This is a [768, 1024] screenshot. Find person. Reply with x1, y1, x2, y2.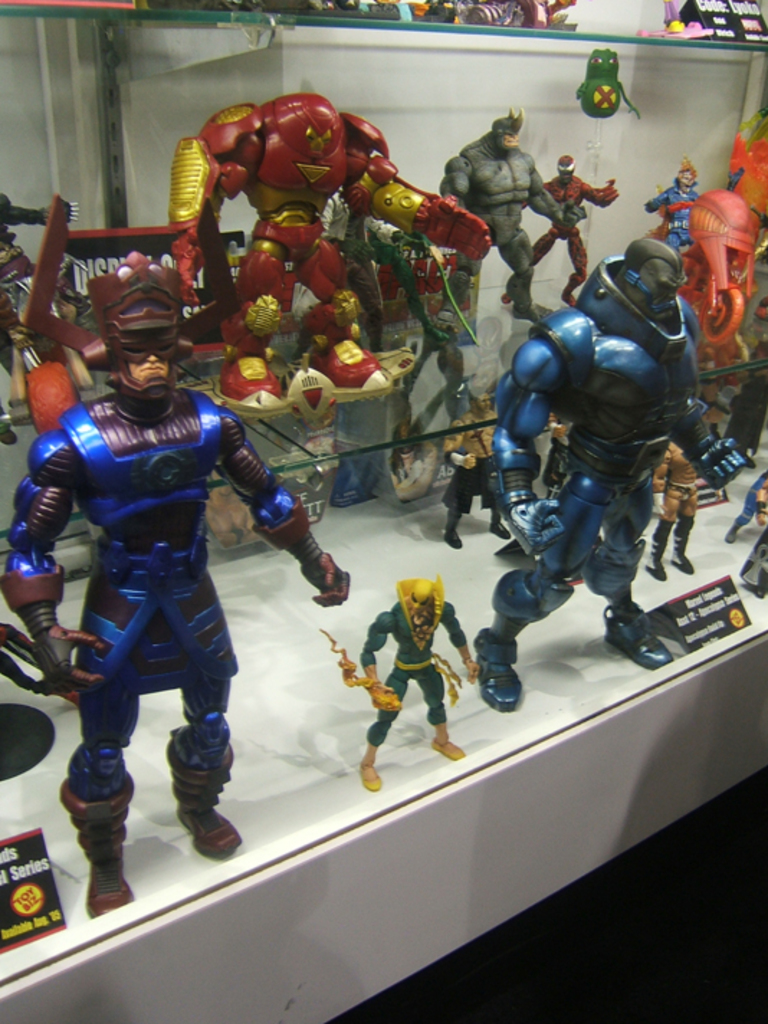
440, 114, 571, 338.
